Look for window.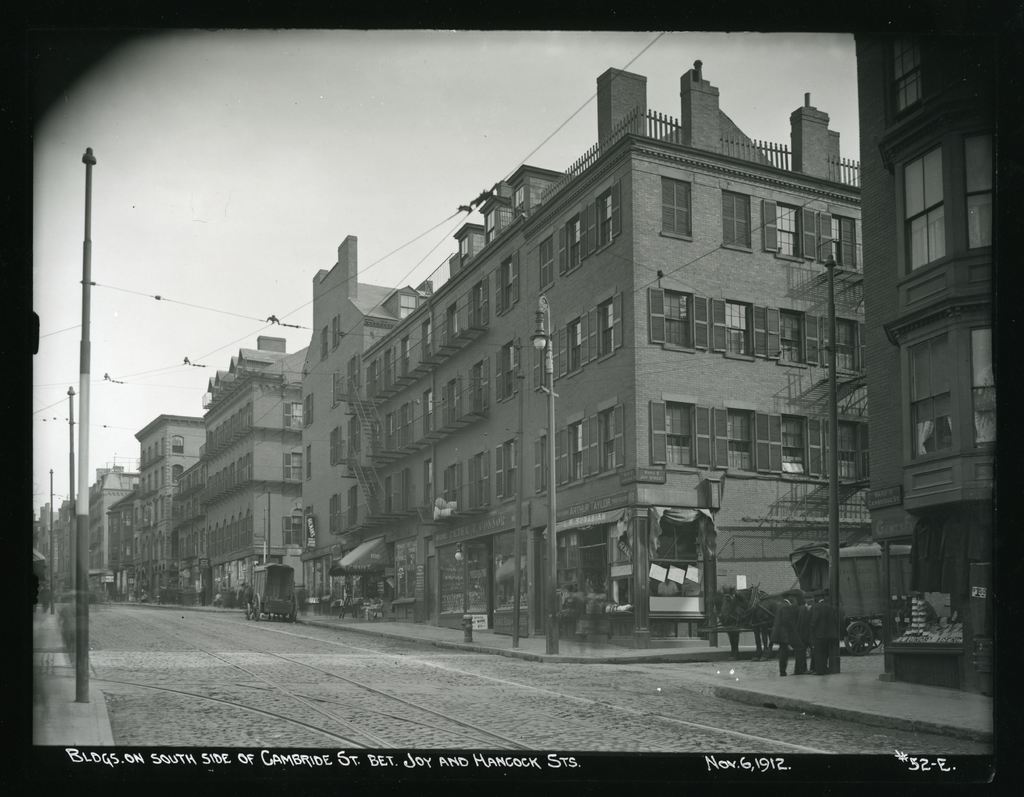
Found: (532,329,556,395).
